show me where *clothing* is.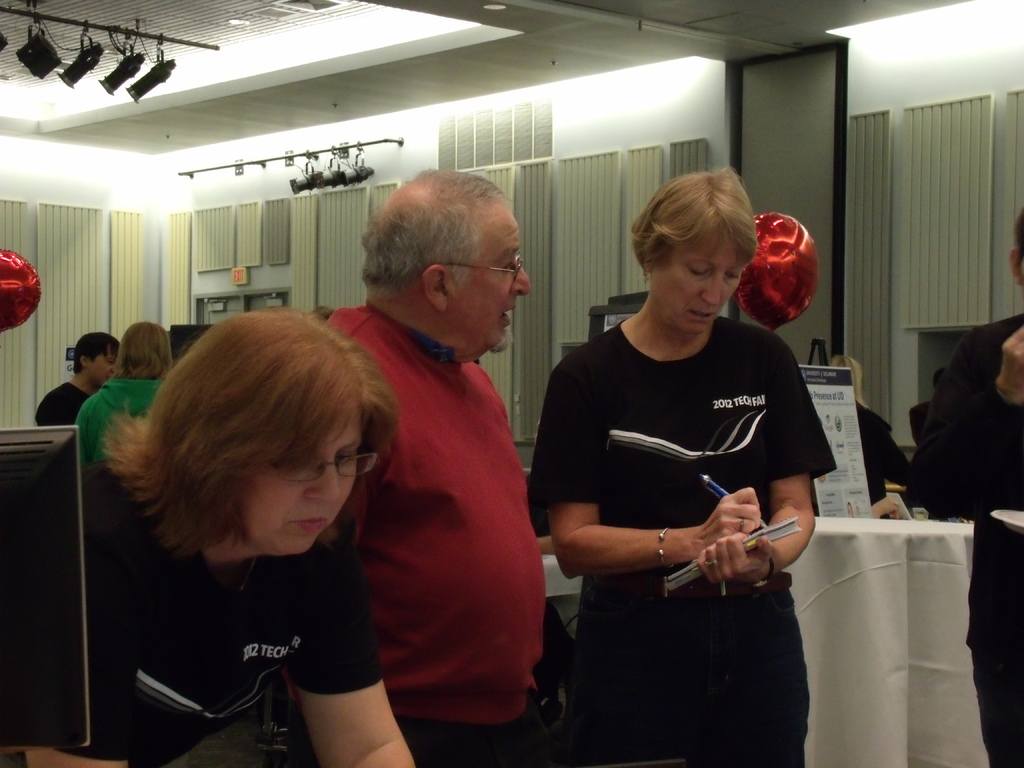
*clothing* is at x1=328 y1=308 x2=548 y2=767.
